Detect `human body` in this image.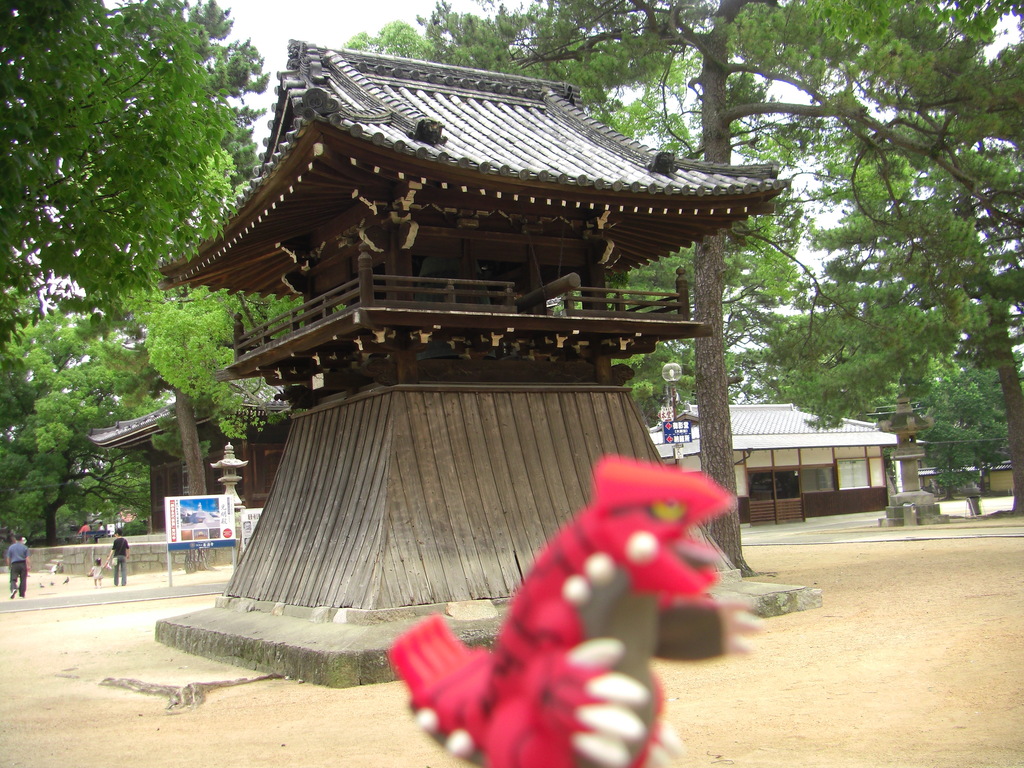
Detection: BBox(3, 532, 31, 602).
